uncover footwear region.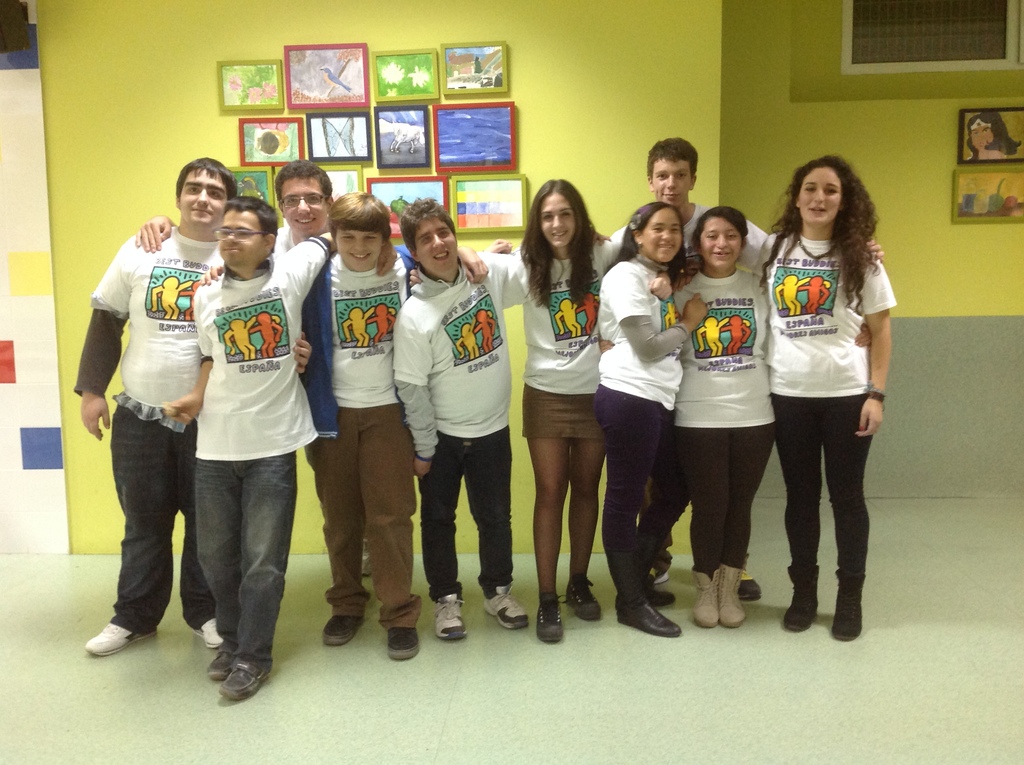
Uncovered: (206,645,235,678).
